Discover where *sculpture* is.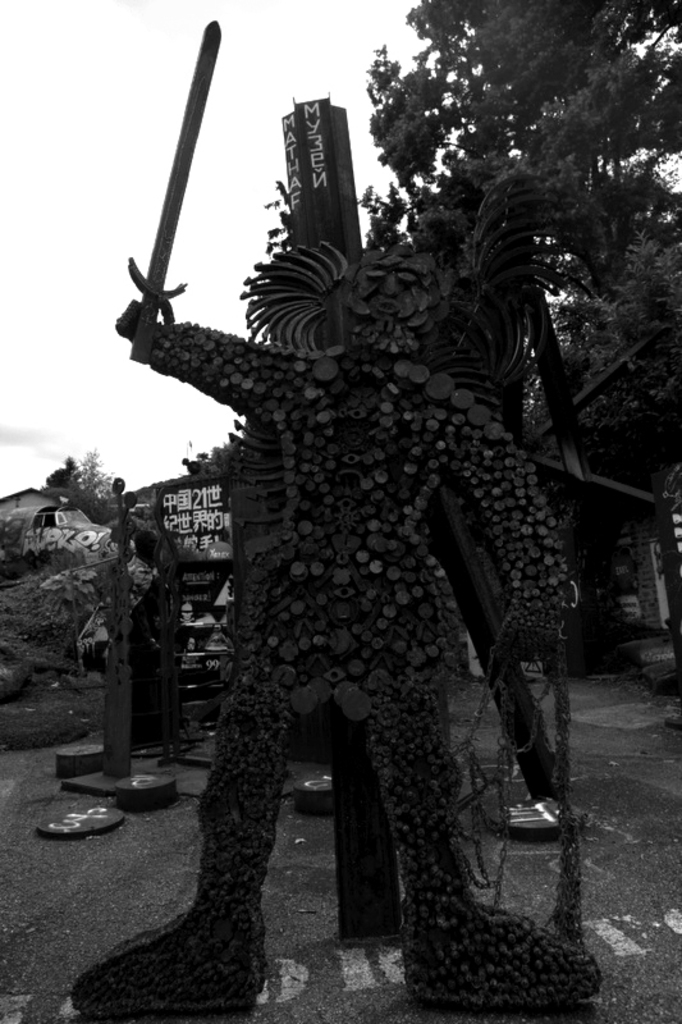
Discovered at [left=46, top=476, right=175, bottom=773].
